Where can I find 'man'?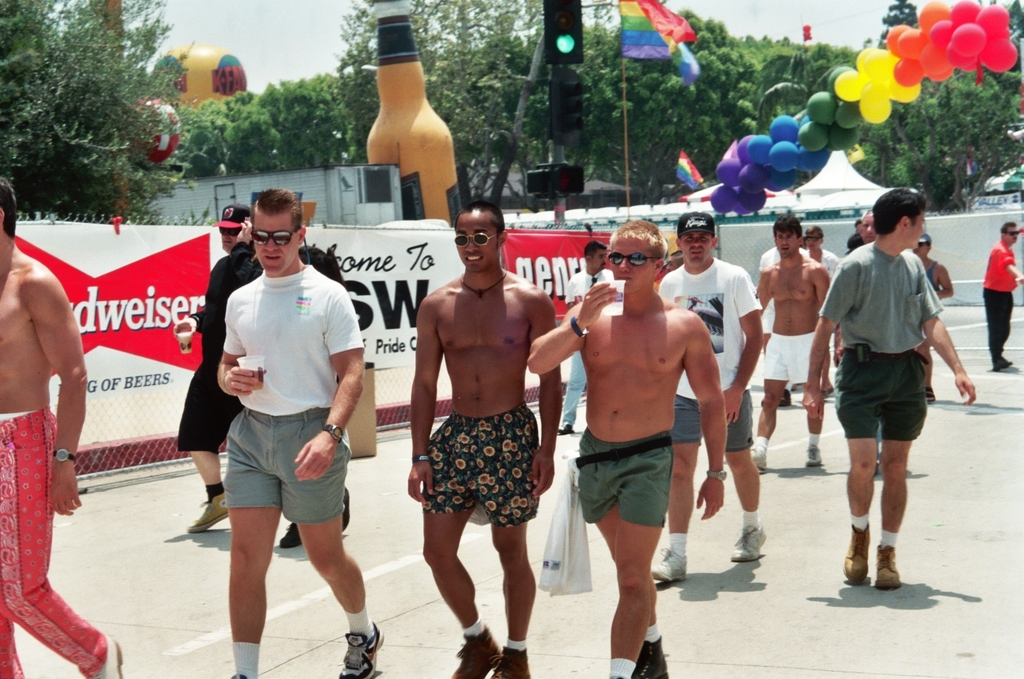
You can find it at 797, 219, 843, 396.
